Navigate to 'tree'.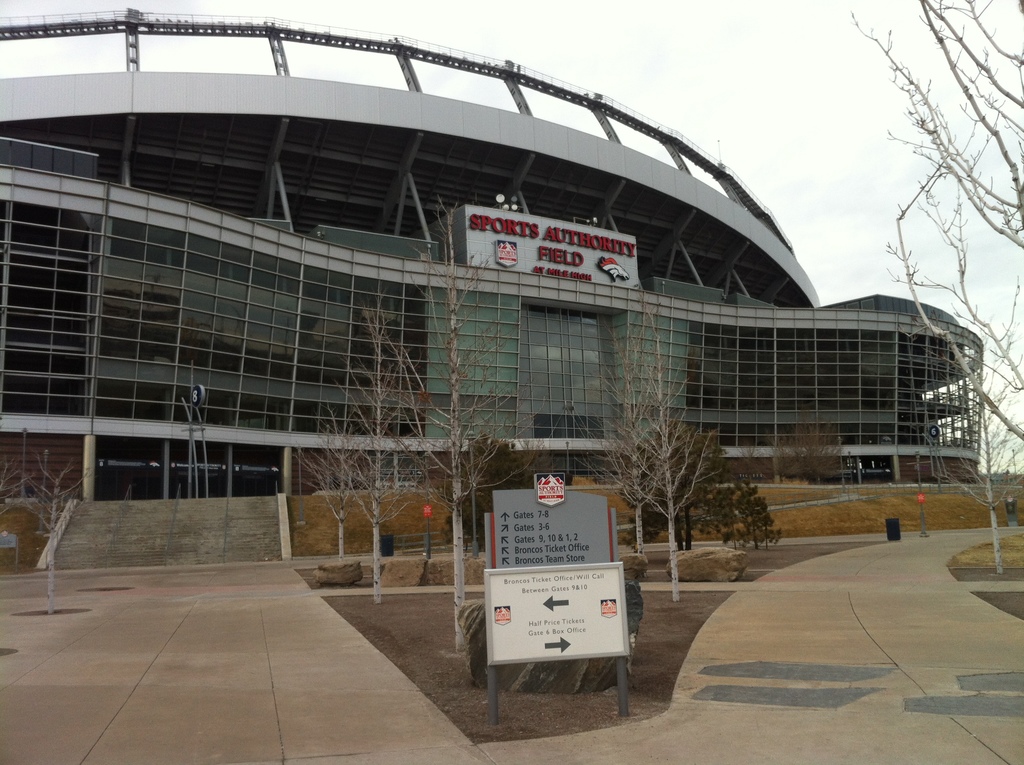
Navigation target: [left=578, top=293, right=733, bottom=605].
